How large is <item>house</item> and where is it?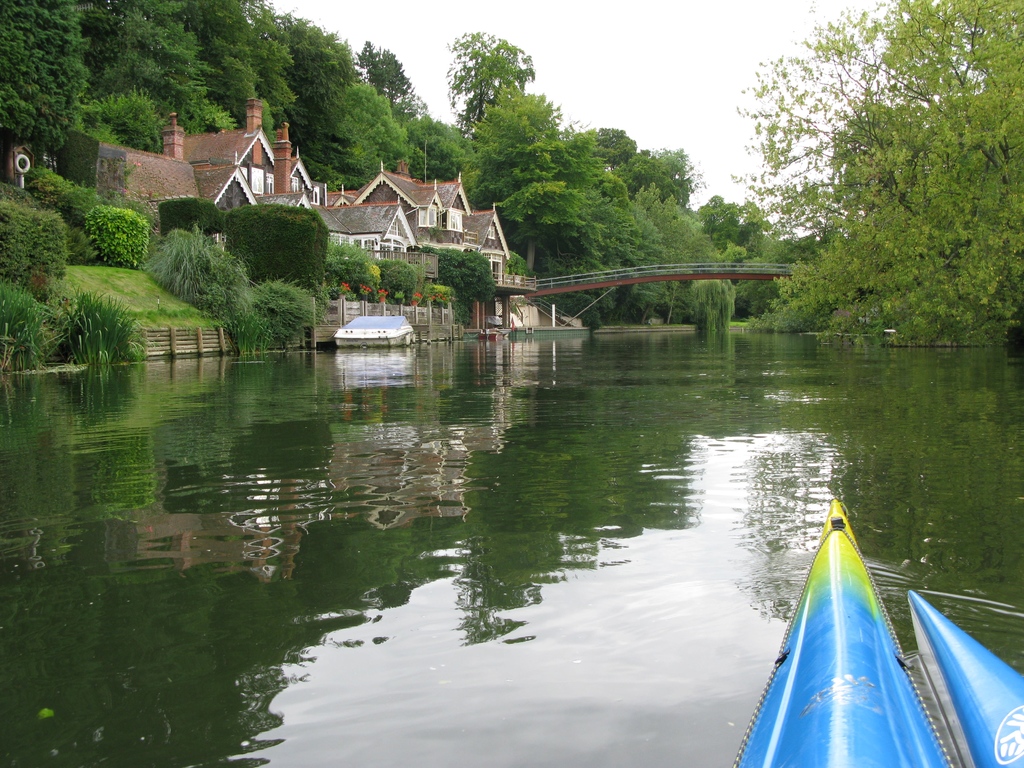
Bounding box: [332, 164, 511, 327].
